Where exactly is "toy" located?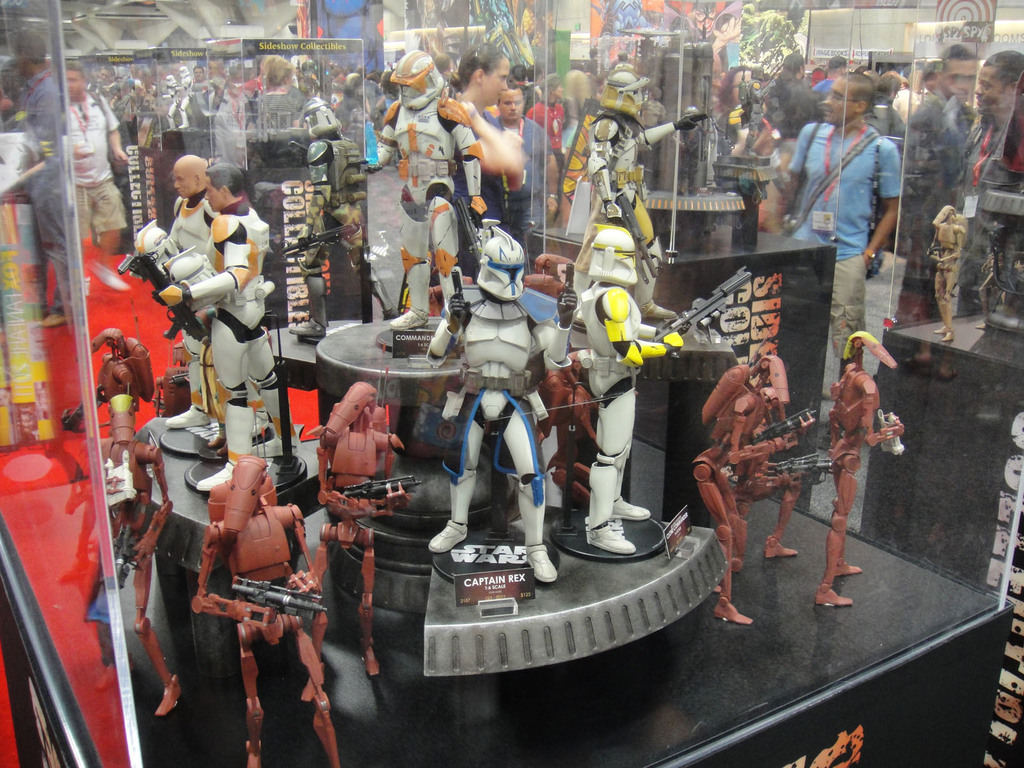
Its bounding box is [left=161, top=77, right=180, bottom=130].
